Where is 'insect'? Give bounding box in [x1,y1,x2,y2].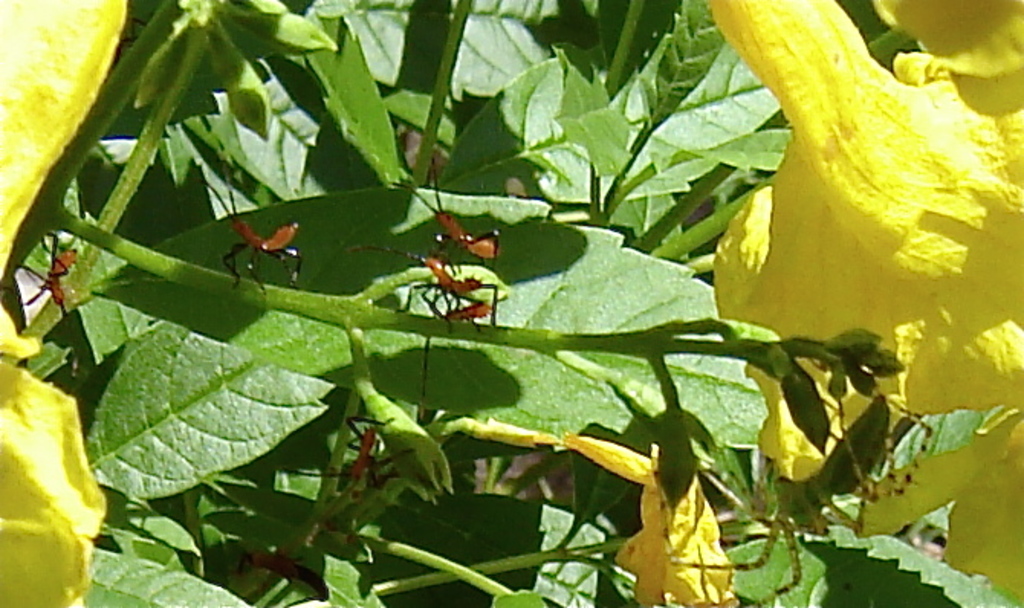
[15,232,79,310].
